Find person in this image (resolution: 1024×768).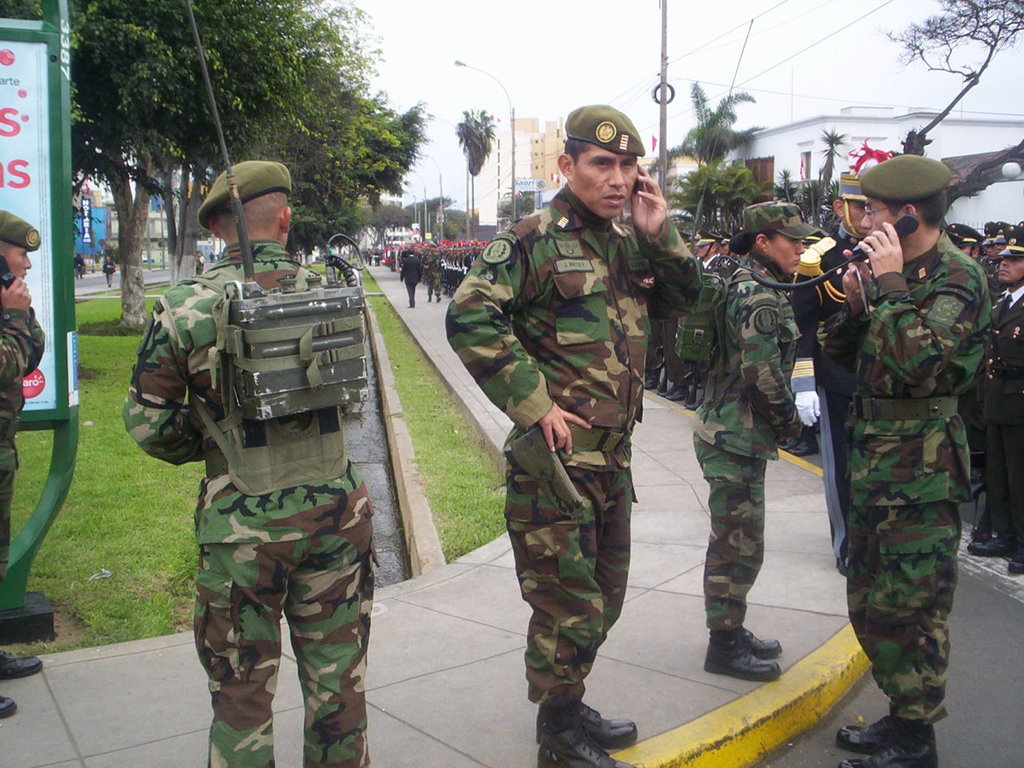
crop(189, 244, 209, 275).
